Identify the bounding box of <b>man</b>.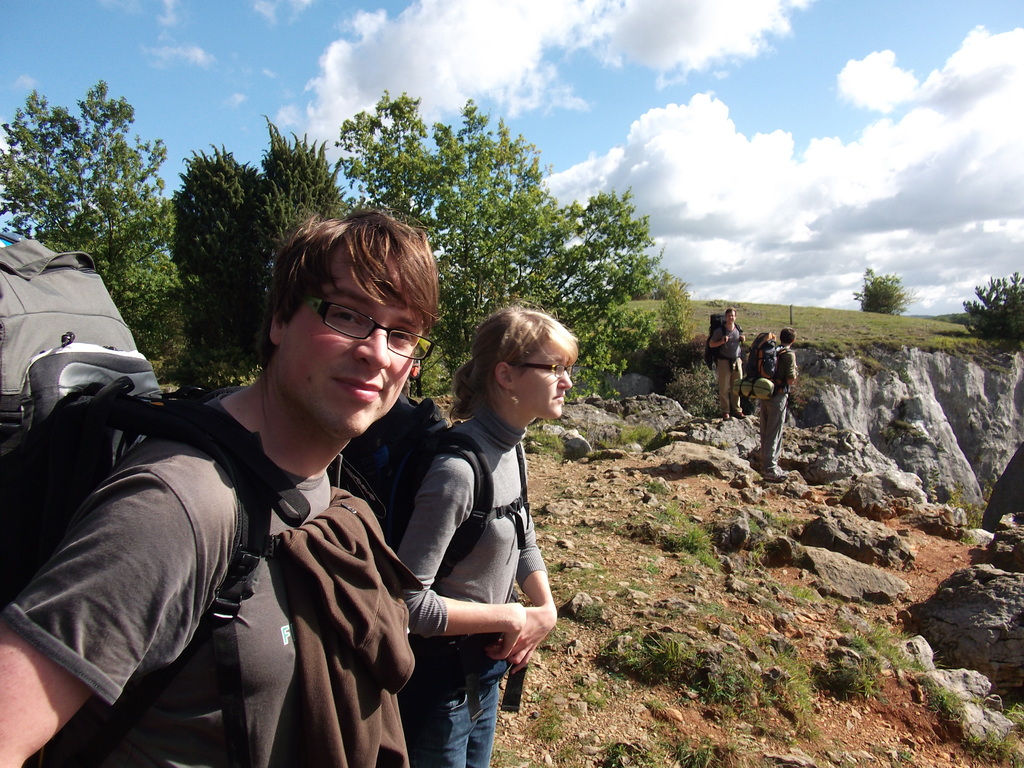
x1=24 y1=220 x2=465 y2=767.
